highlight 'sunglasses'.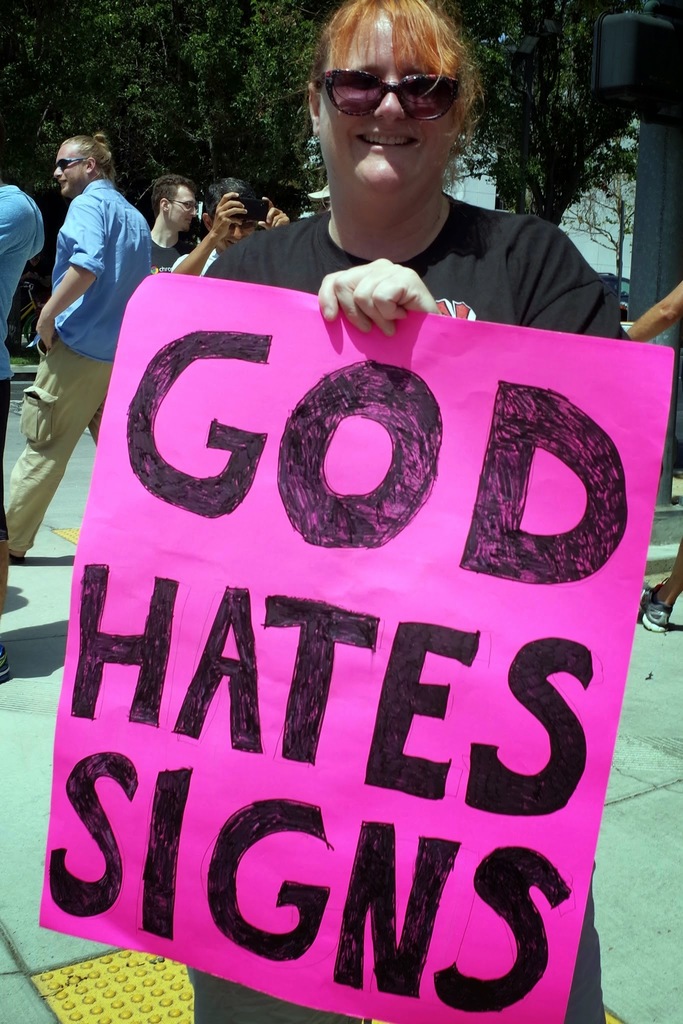
Highlighted region: {"x1": 56, "y1": 158, "x2": 85, "y2": 175}.
